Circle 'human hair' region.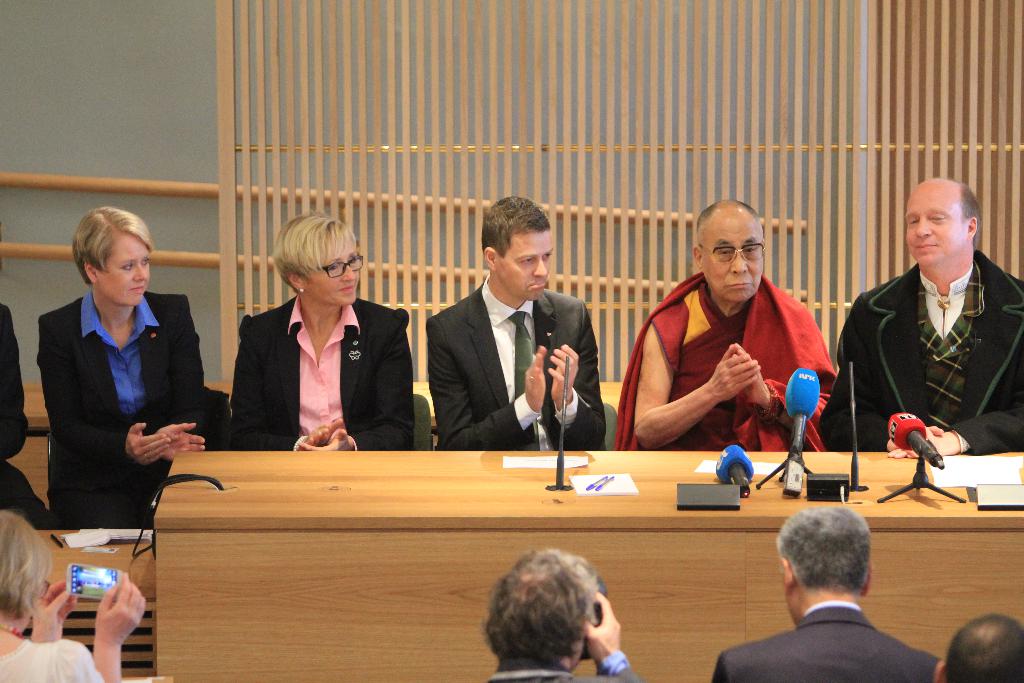
Region: rect(778, 504, 874, 593).
